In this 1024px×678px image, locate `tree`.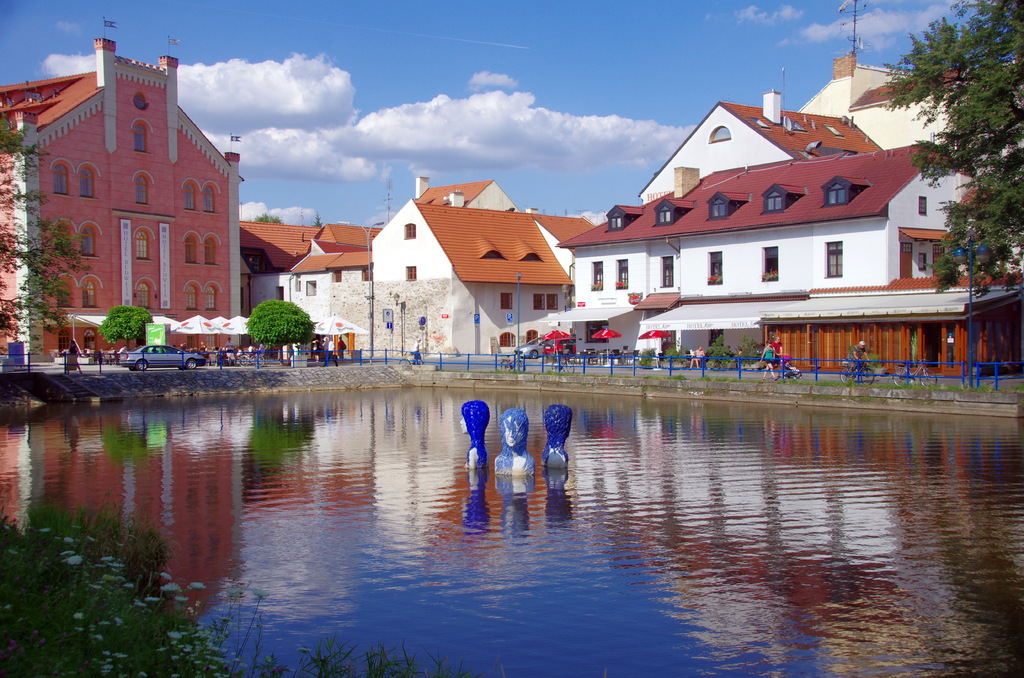
Bounding box: <bbox>100, 305, 154, 353</bbox>.
